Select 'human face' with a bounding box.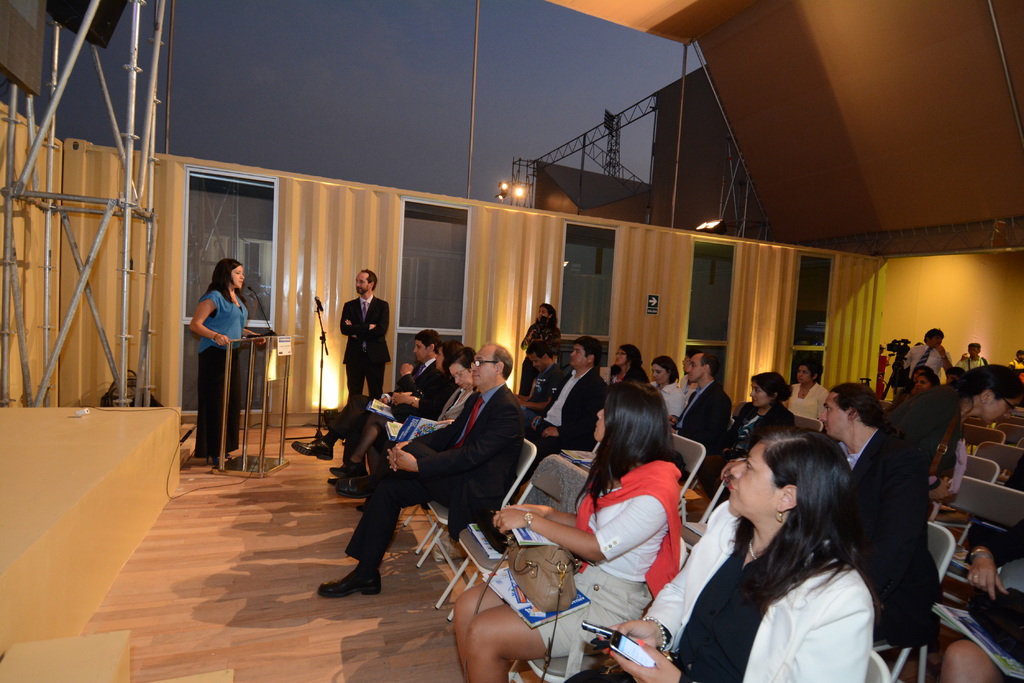
x1=413, y1=341, x2=426, y2=362.
